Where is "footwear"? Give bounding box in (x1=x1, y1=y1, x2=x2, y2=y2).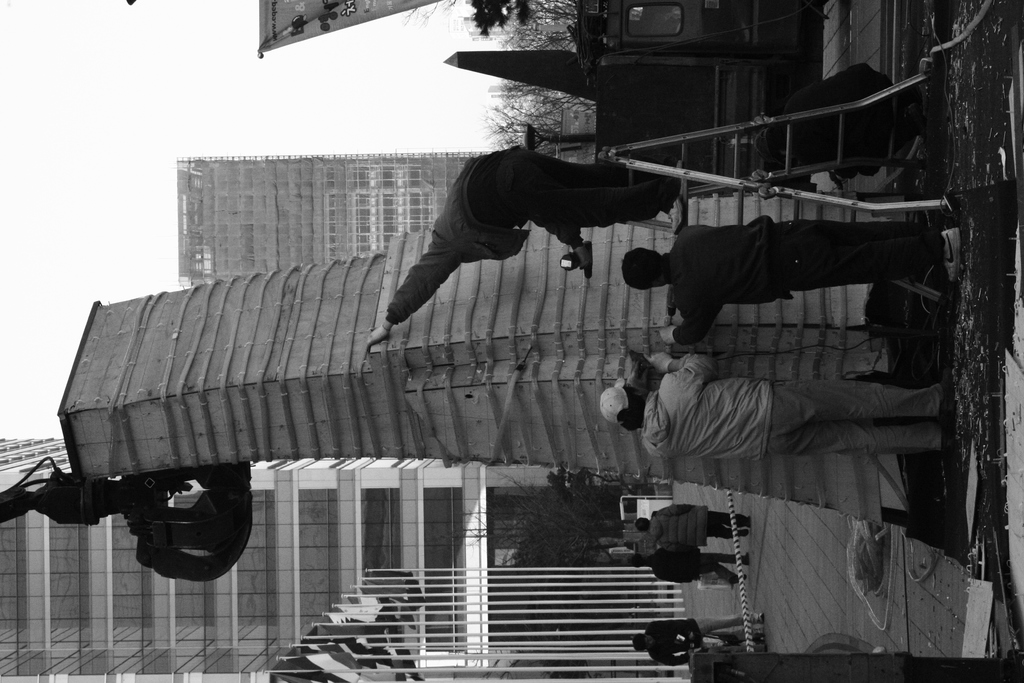
(x1=737, y1=550, x2=753, y2=573).
